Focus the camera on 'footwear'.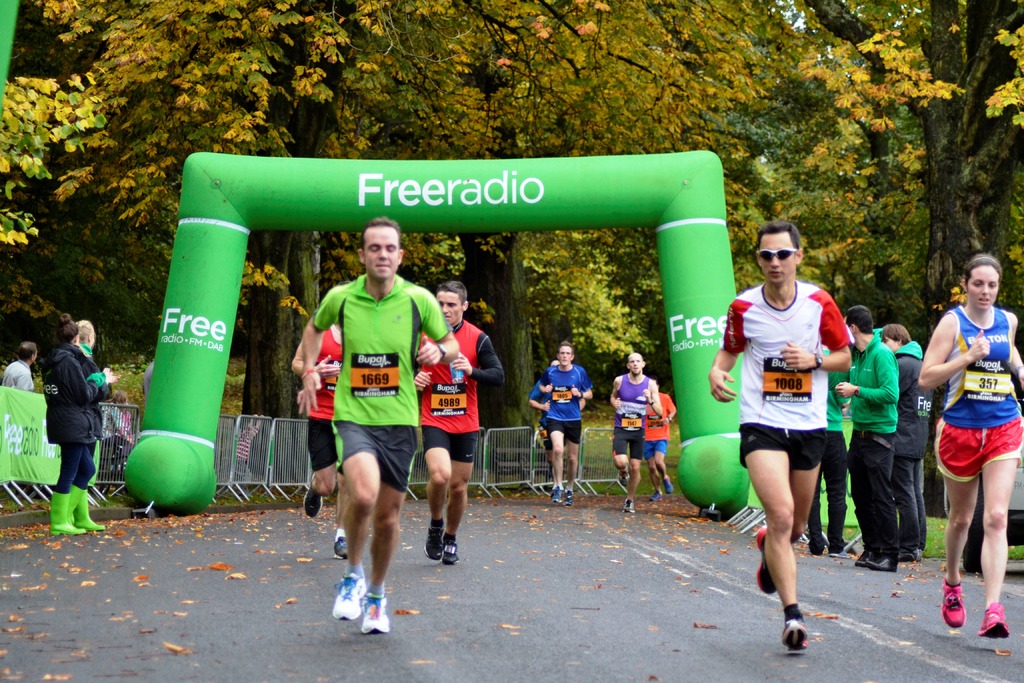
Focus region: {"left": 429, "top": 519, "right": 442, "bottom": 558}.
